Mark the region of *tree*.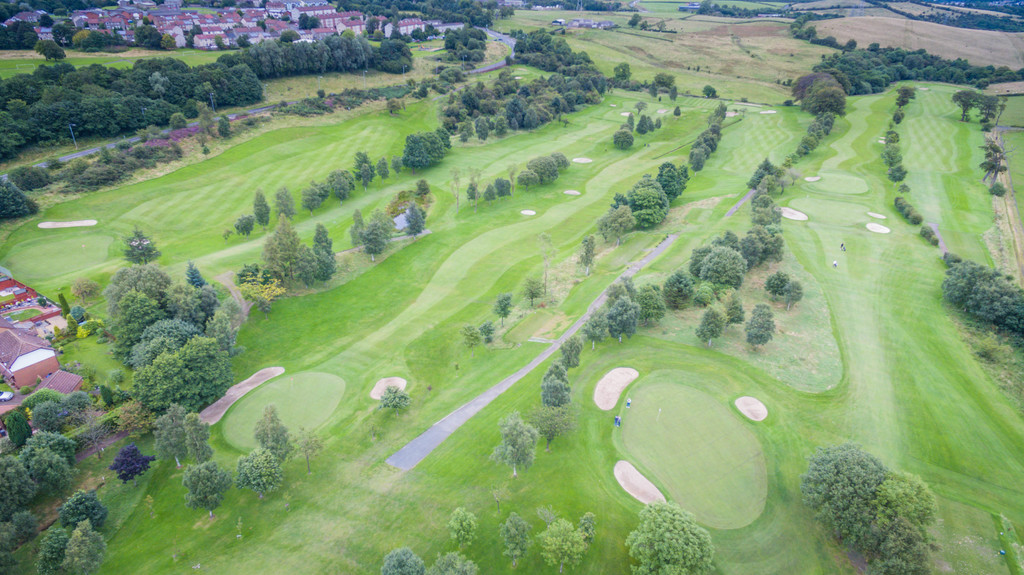
Region: <region>383, 380, 412, 414</region>.
